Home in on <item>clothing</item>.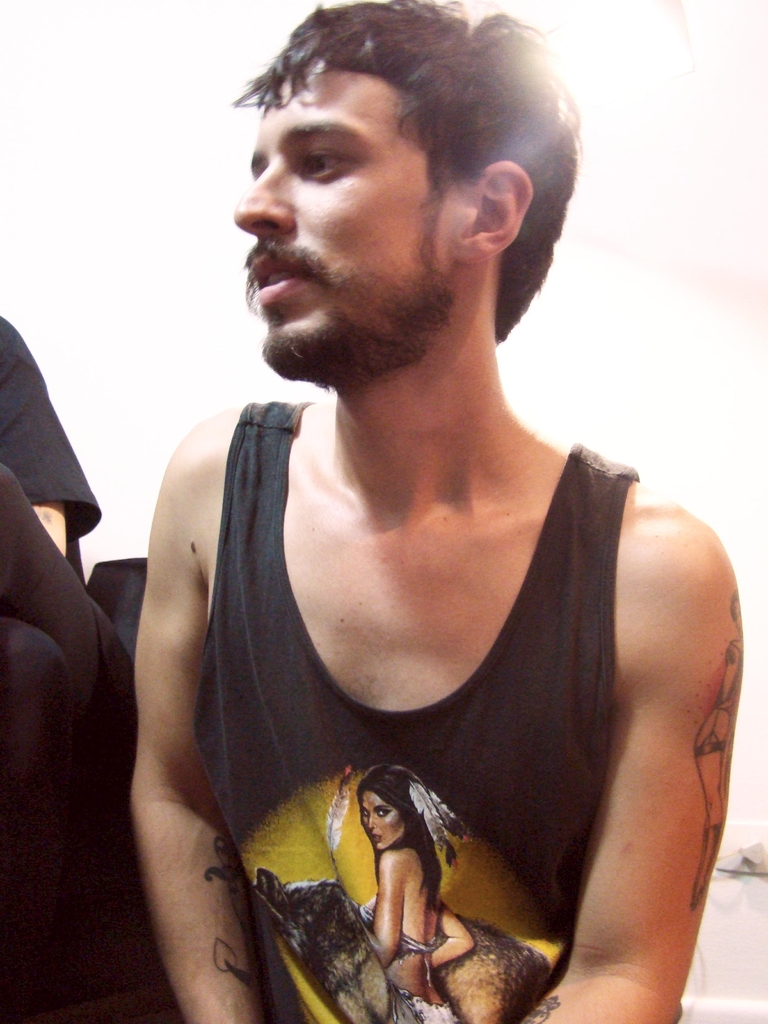
Homed in at region(184, 417, 673, 1023).
